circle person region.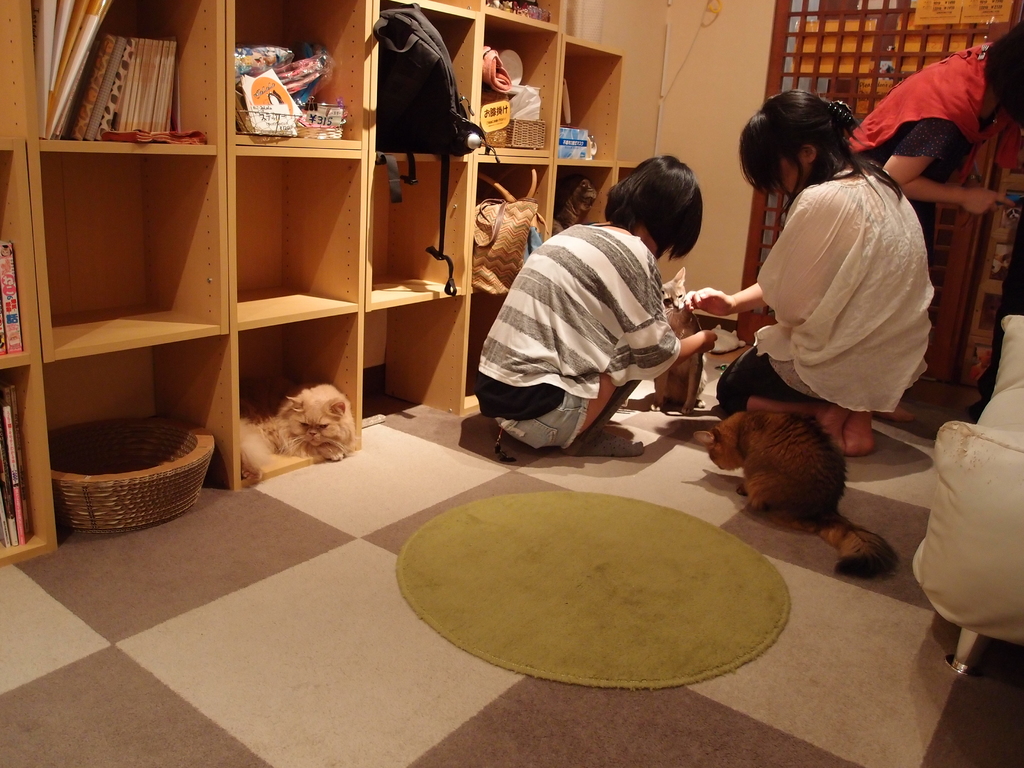
Region: 849, 23, 1021, 253.
